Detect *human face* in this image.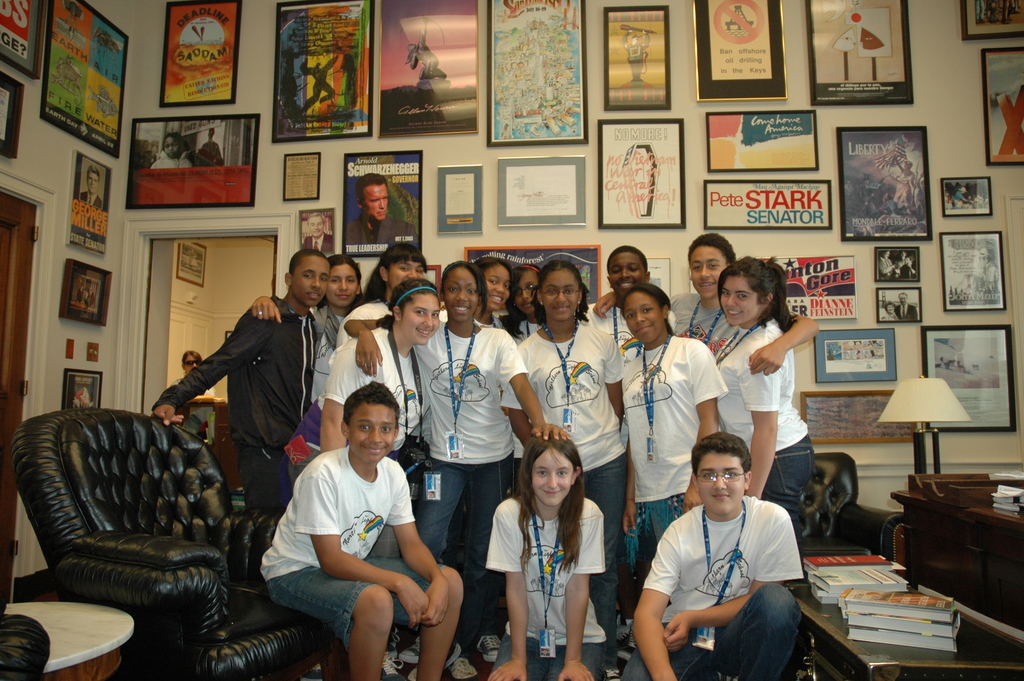
Detection: 388/260/424/286.
